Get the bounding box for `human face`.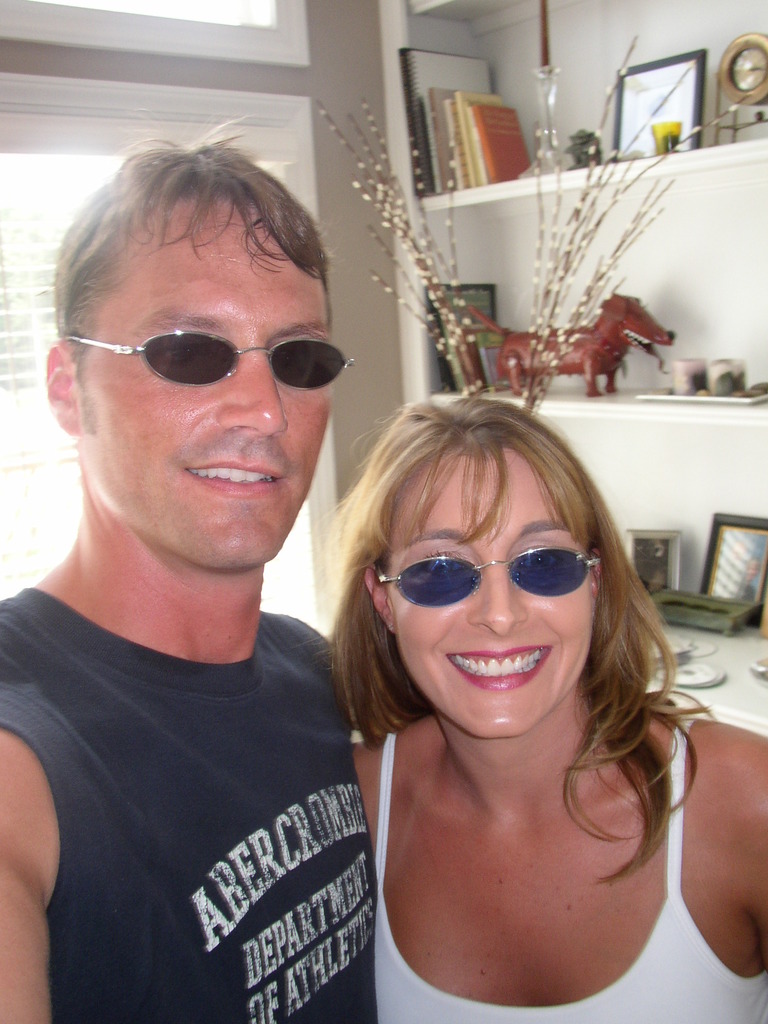
(x1=393, y1=444, x2=591, y2=734).
